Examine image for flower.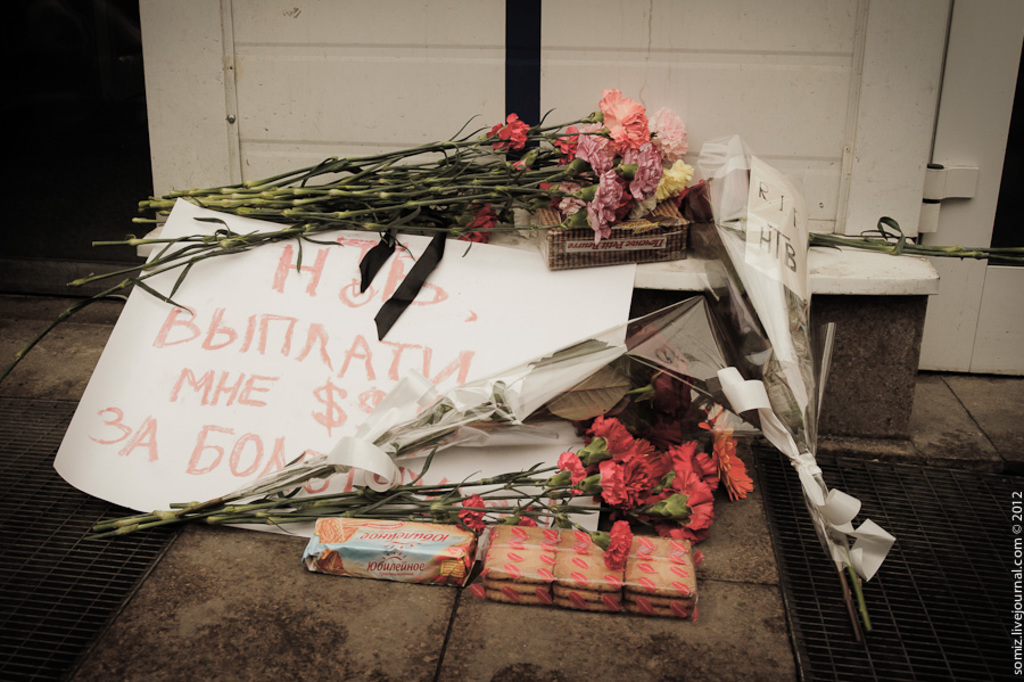
Examination result: Rect(506, 500, 545, 528).
